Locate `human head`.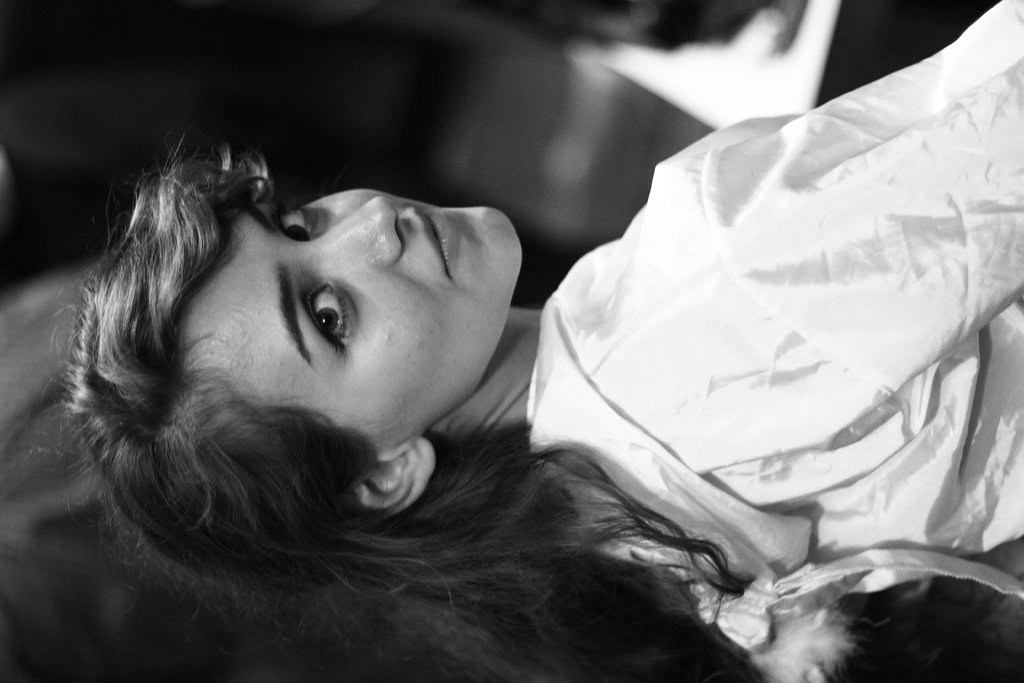
Bounding box: 188/165/534/482.
